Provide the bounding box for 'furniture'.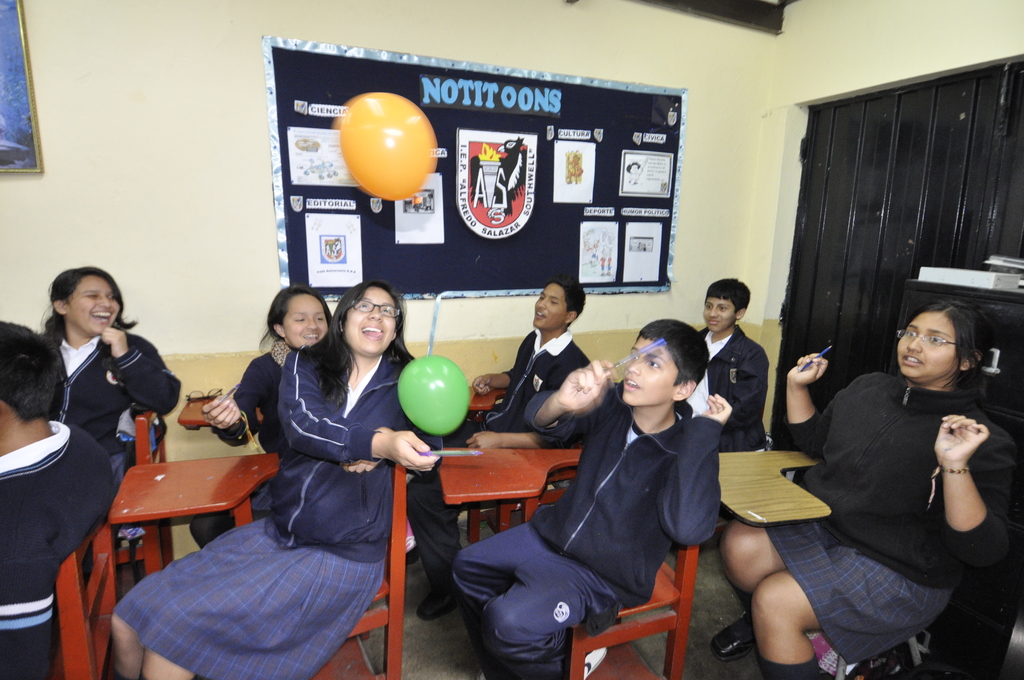
detection(717, 449, 968, 679).
